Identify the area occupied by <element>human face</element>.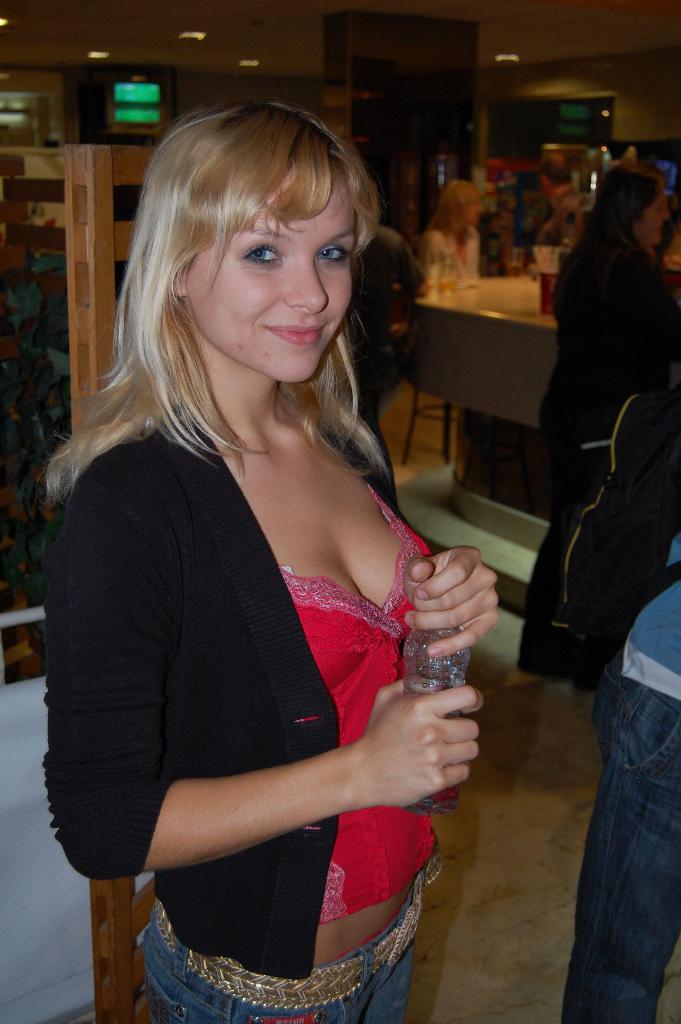
Area: [186, 163, 352, 381].
